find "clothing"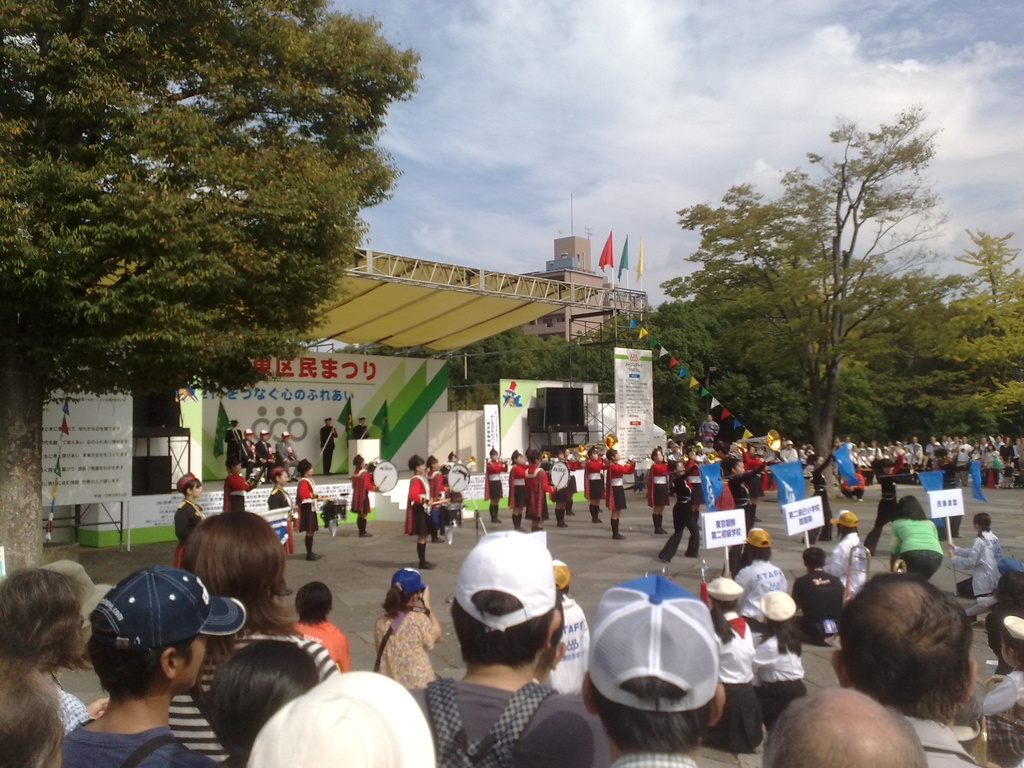
Rect(889, 509, 951, 592)
